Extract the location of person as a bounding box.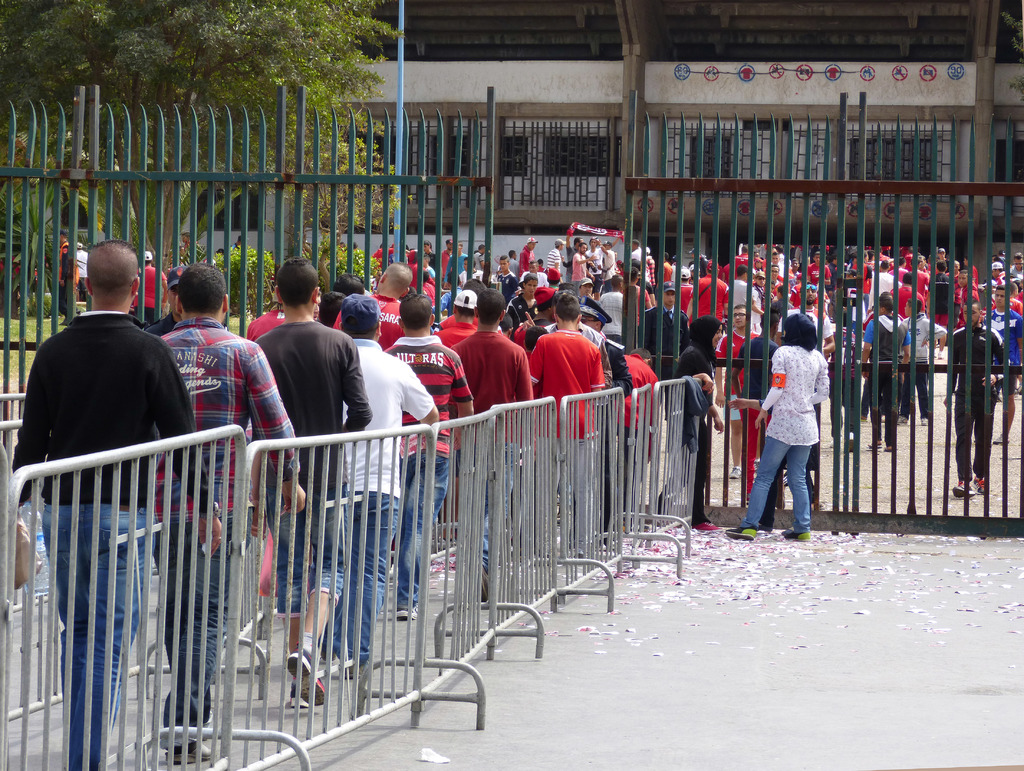
<box>353,234,483,312</box>.
